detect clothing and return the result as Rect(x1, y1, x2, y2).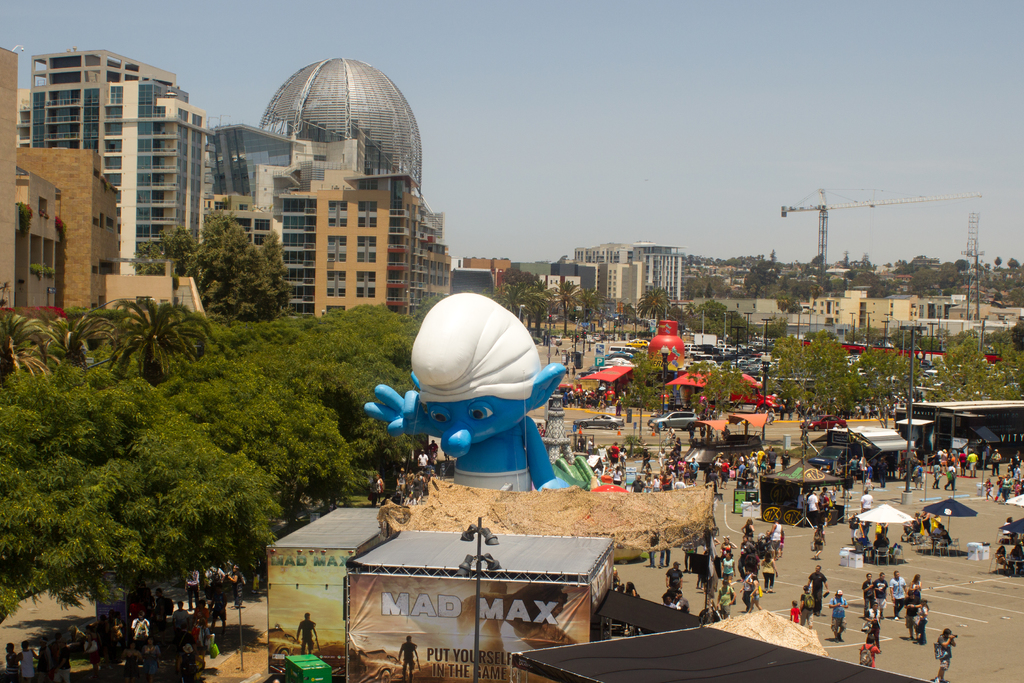
Rect(675, 438, 684, 454).
